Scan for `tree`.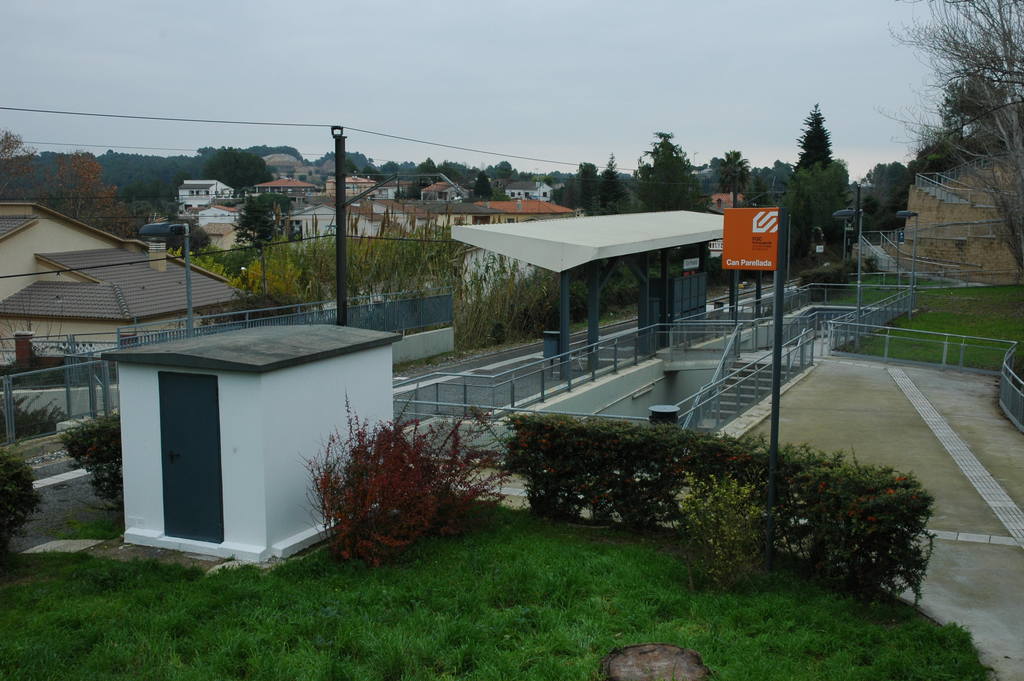
Scan result: (left=0, top=123, right=152, bottom=244).
